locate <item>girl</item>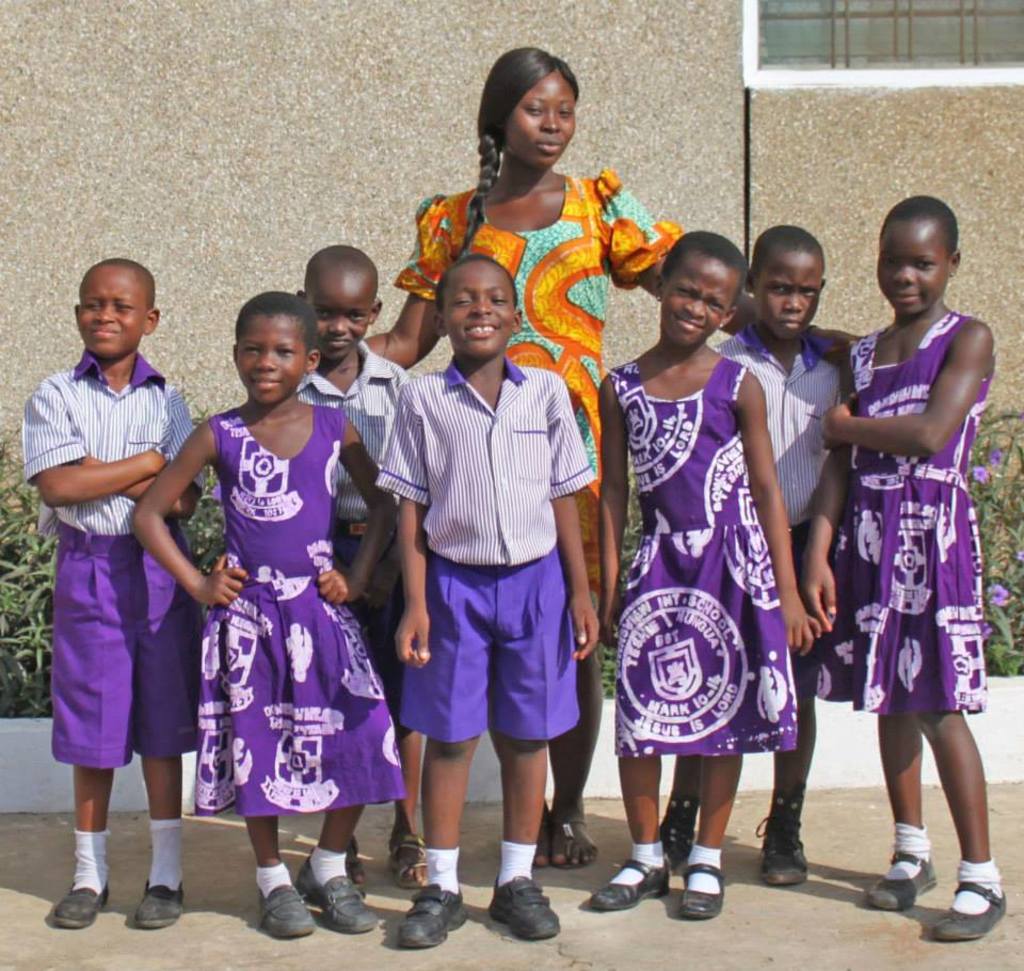
locate(588, 232, 820, 919)
